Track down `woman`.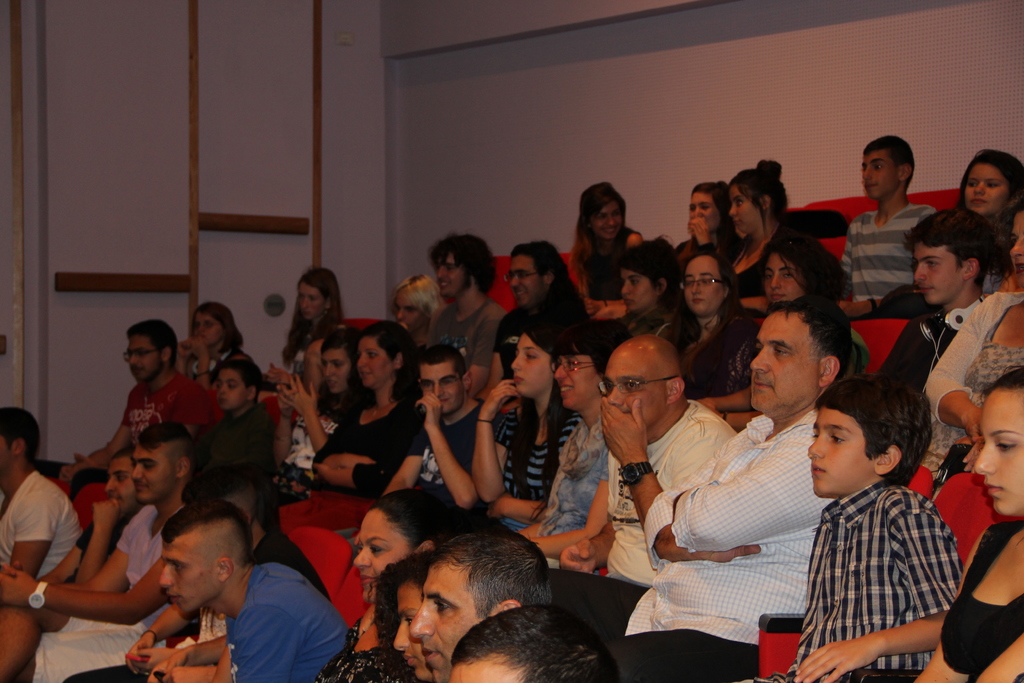
Tracked to bbox=[516, 311, 609, 564].
